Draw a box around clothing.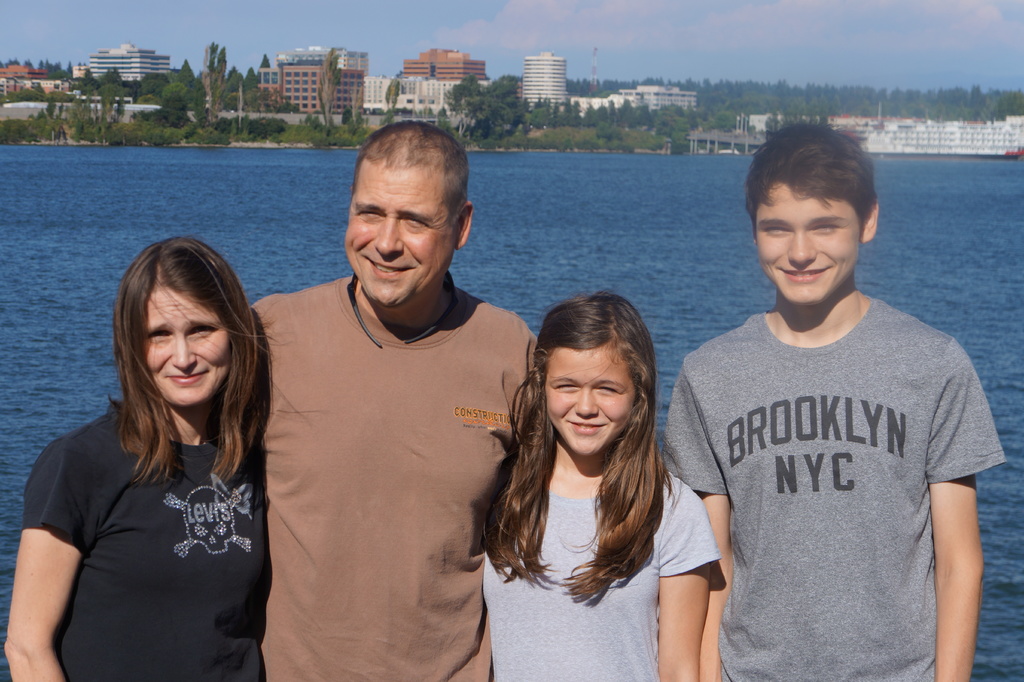
x1=21 y1=407 x2=268 y2=681.
